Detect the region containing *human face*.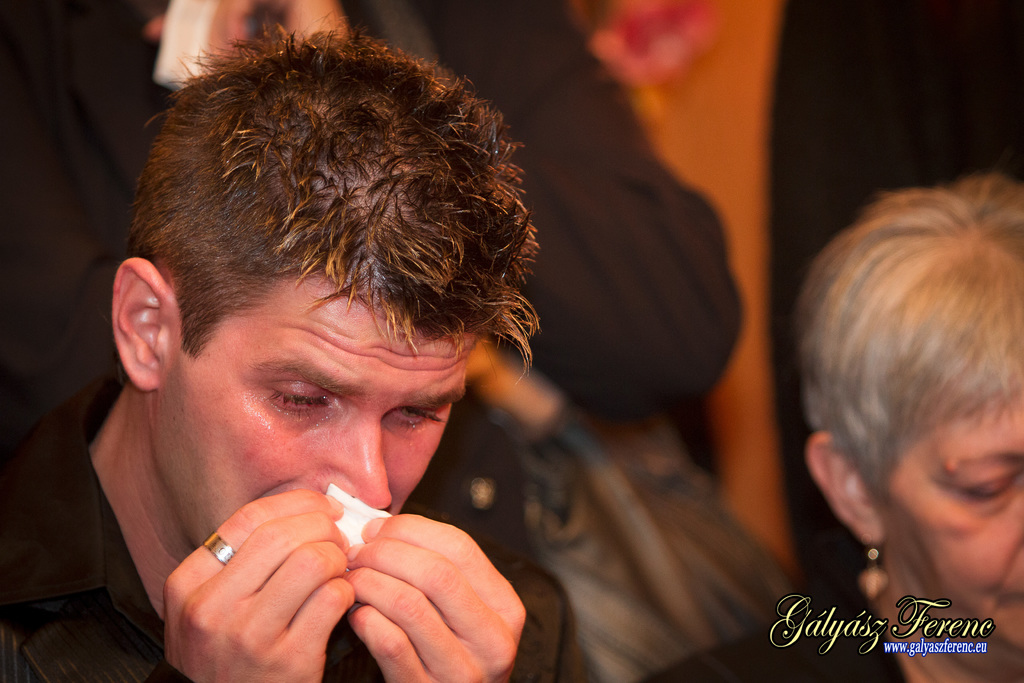
Rect(881, 395, 1023, 653).
